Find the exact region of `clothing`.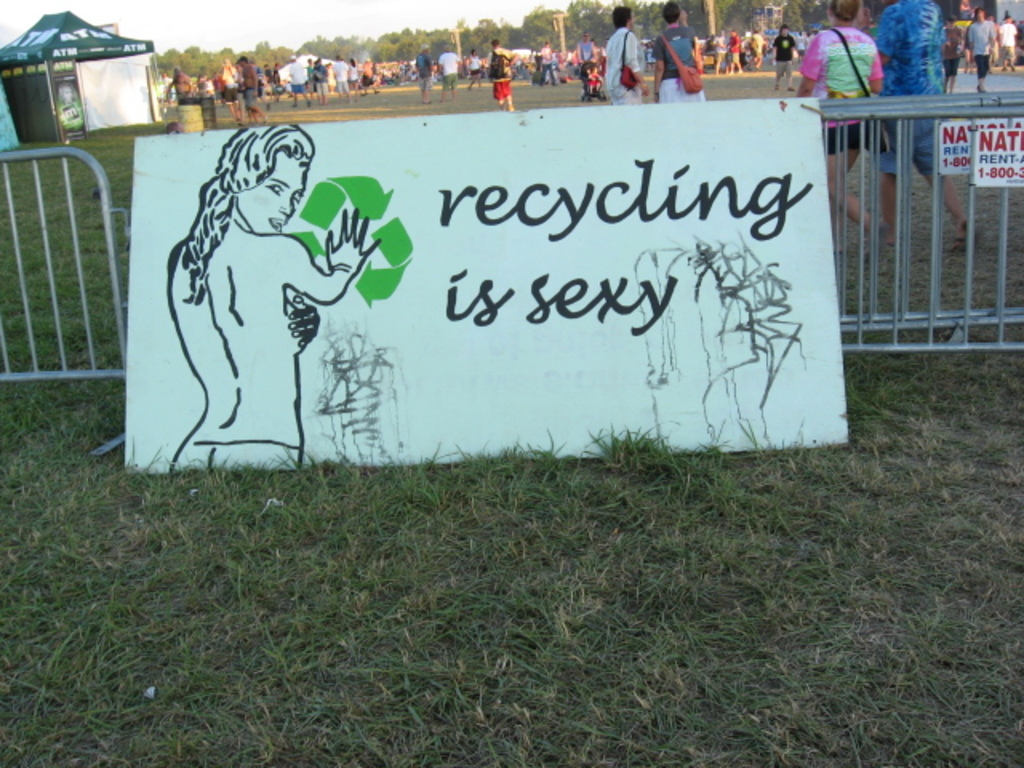
Exact region: bbox(334, 50, 350, 91).
